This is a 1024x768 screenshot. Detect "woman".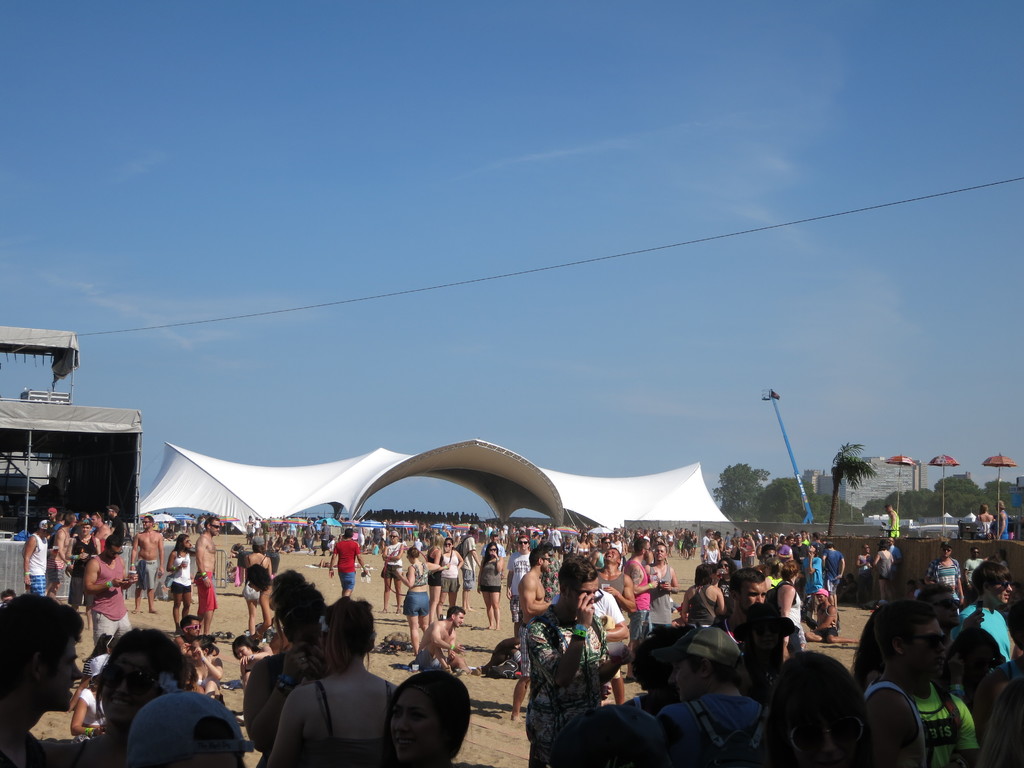
bbox(703, 539, 722, 567).
